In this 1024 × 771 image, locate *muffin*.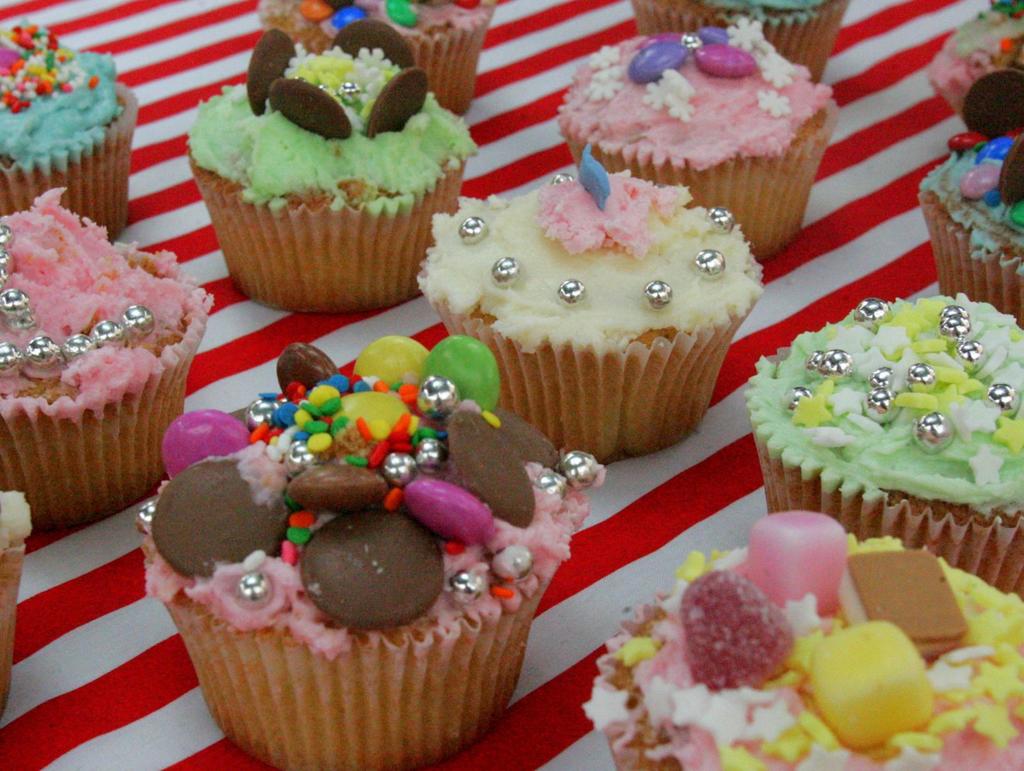
Bounding box: box=[911, 70, 1023, 328].
